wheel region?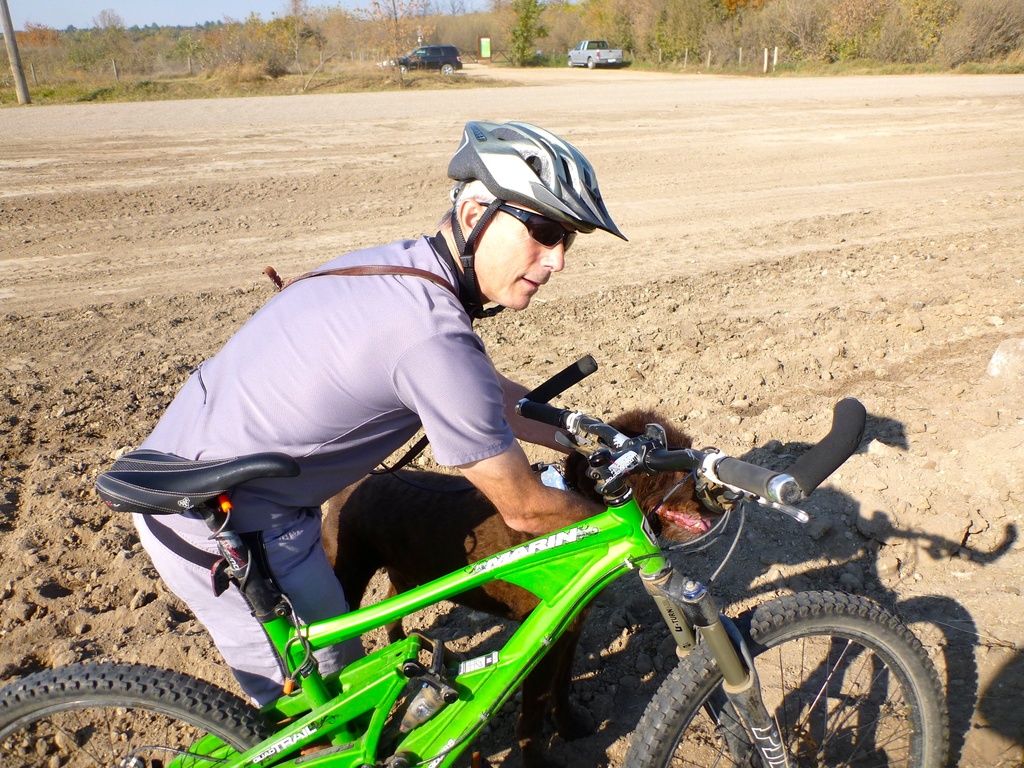
[x1=586, y1=56, x2=596, y2=68]
